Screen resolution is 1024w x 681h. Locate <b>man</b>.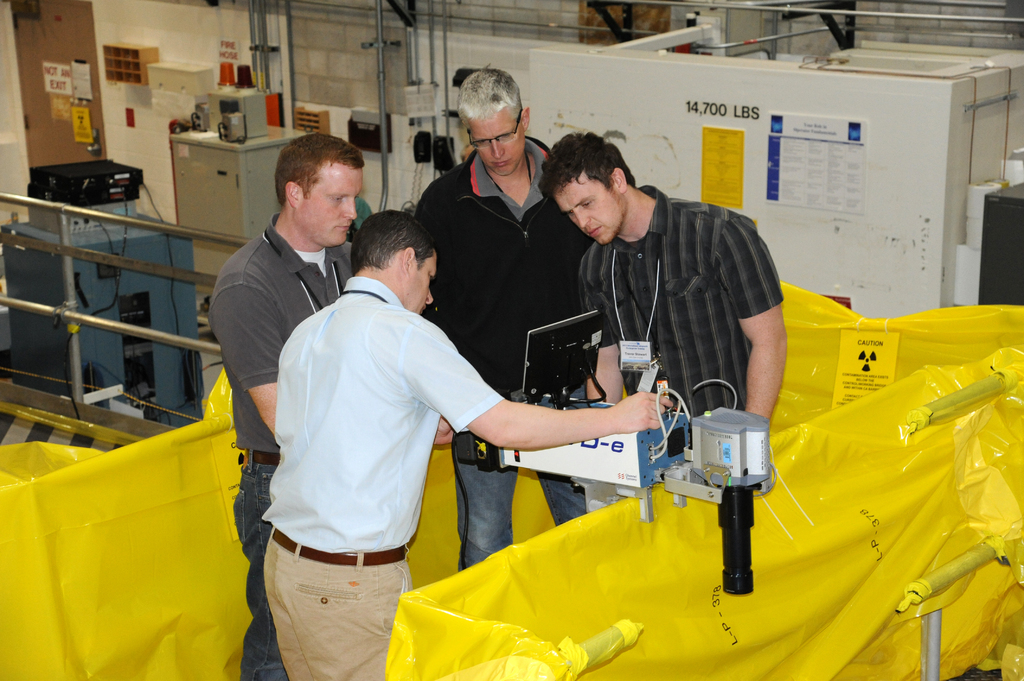
408:65:610:567.
